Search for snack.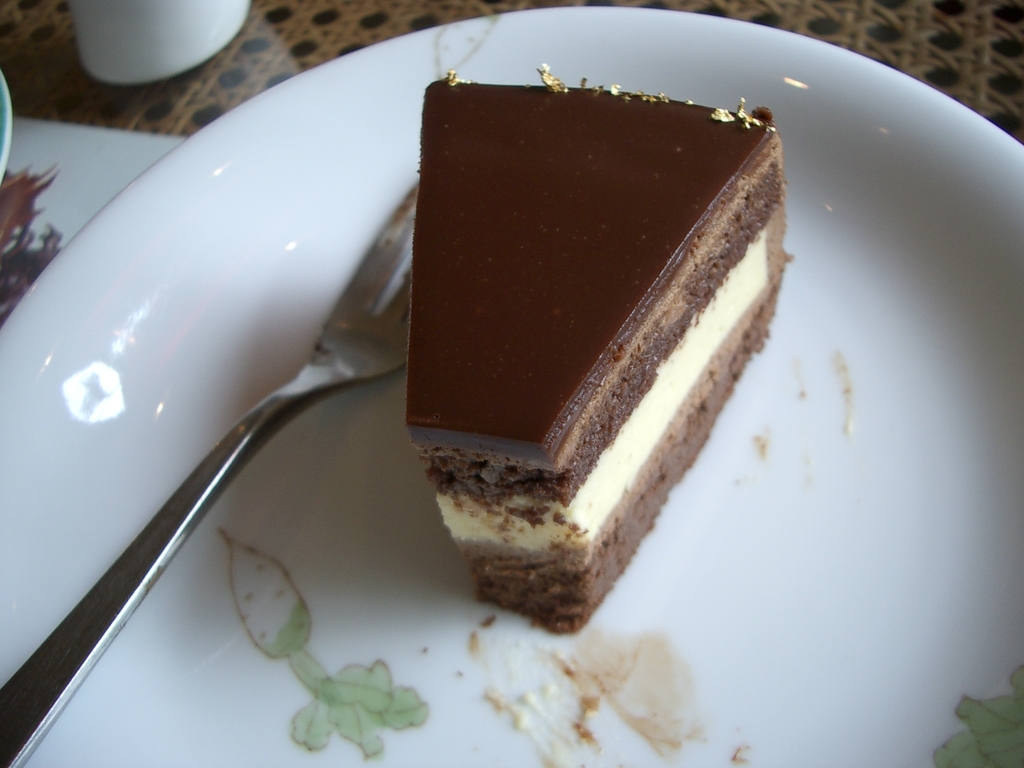
Found at [404,88,804,625].
